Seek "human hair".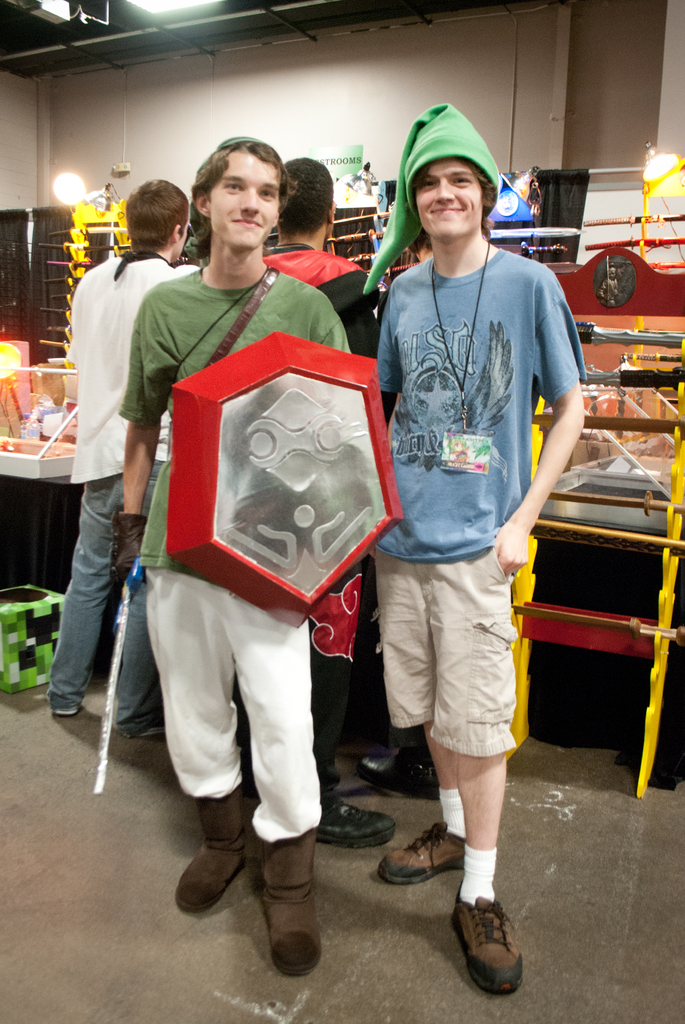
bbox(410, 165, 498, 240).
